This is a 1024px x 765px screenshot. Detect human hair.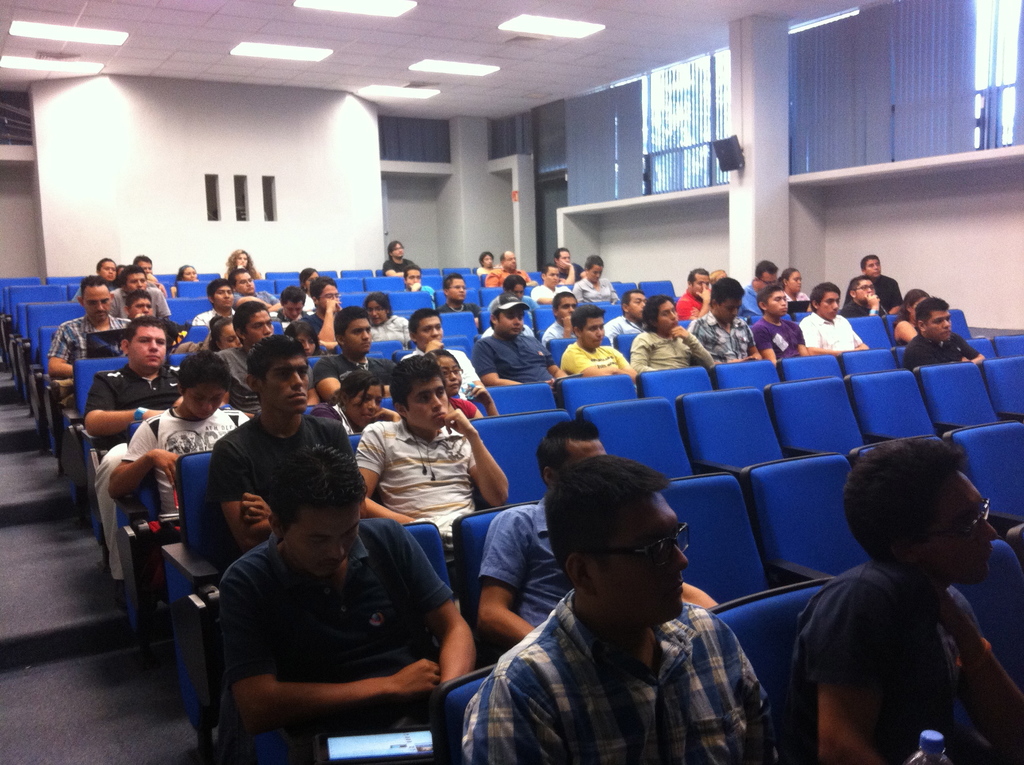
x1=207 y1=276 x2=232 y2=304.
